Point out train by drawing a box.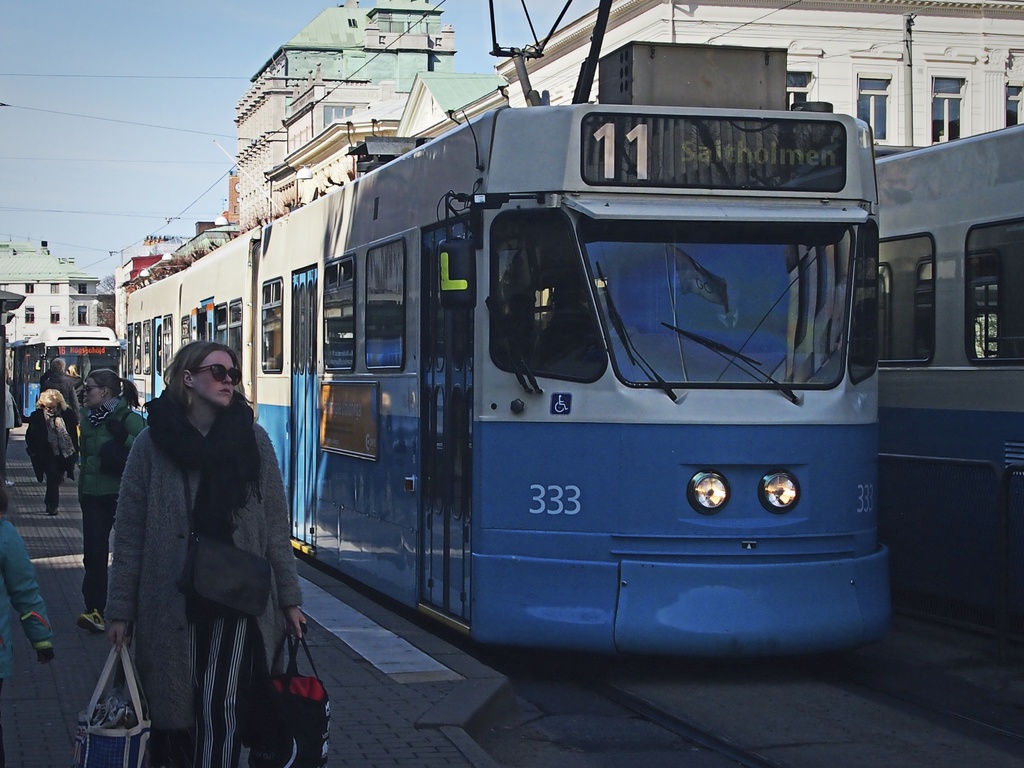
{"x1": 6, "y1": 325, "x2": 131, "y2": 420}.
